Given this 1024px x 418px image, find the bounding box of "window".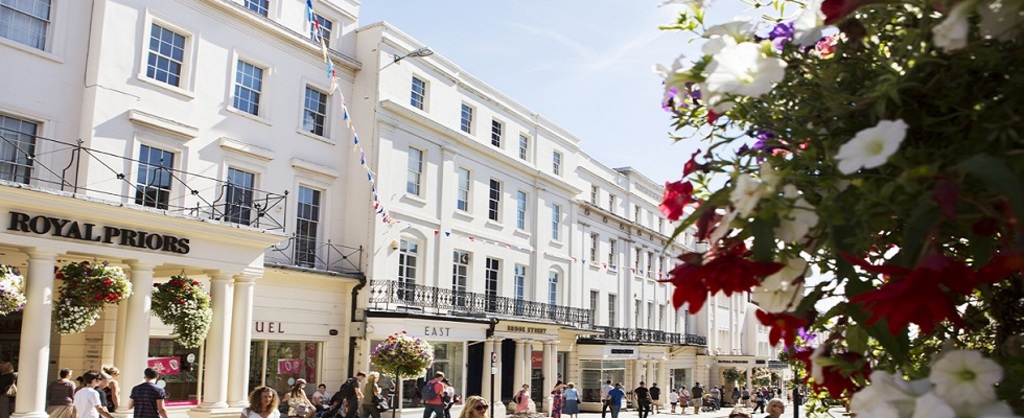
[x1=425, y1=341, x2=451, y2=393].
